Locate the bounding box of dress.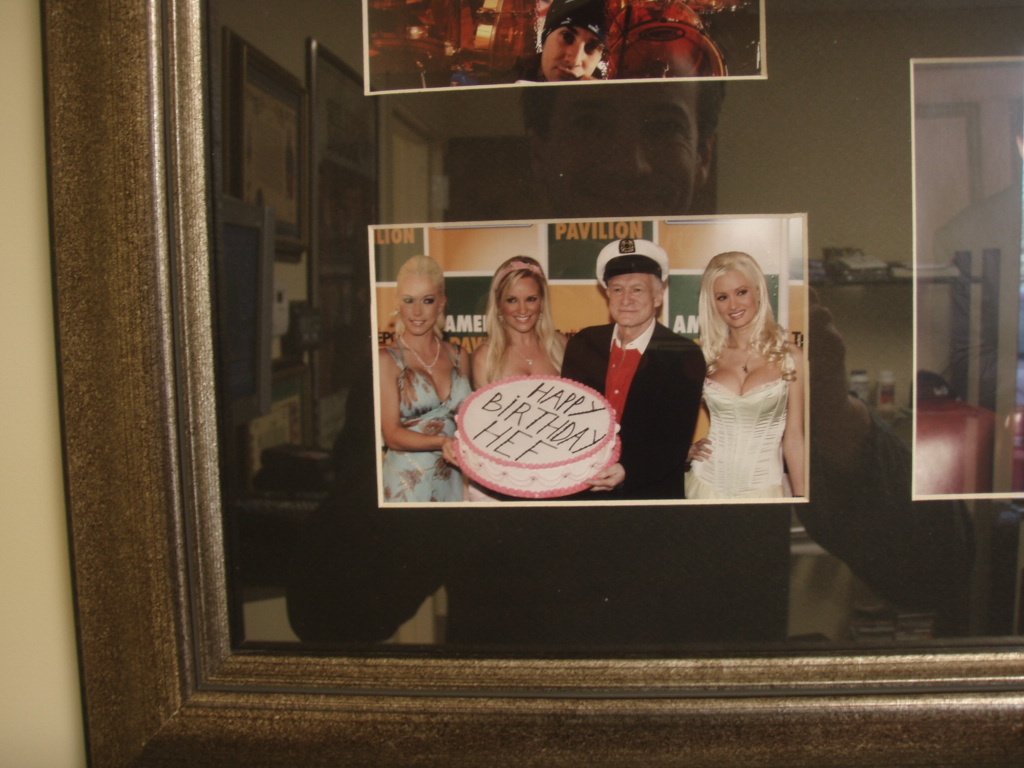
Bounding box: 379:340:471:497.
